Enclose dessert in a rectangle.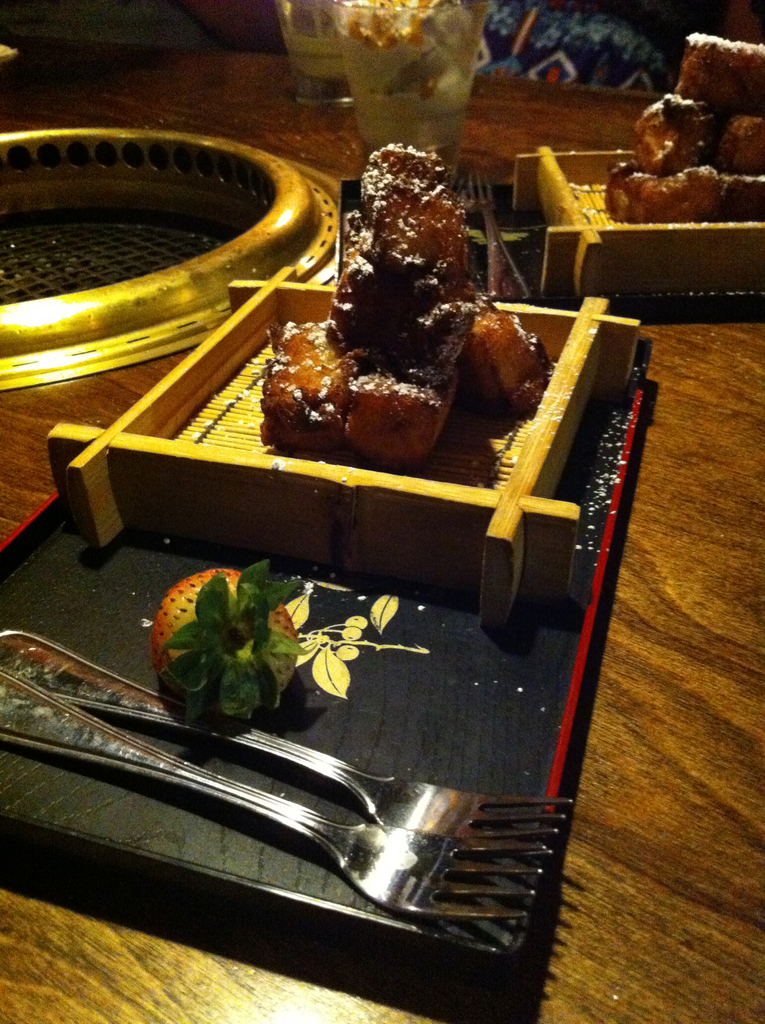
bbox=[138, 214, 527, 500].
